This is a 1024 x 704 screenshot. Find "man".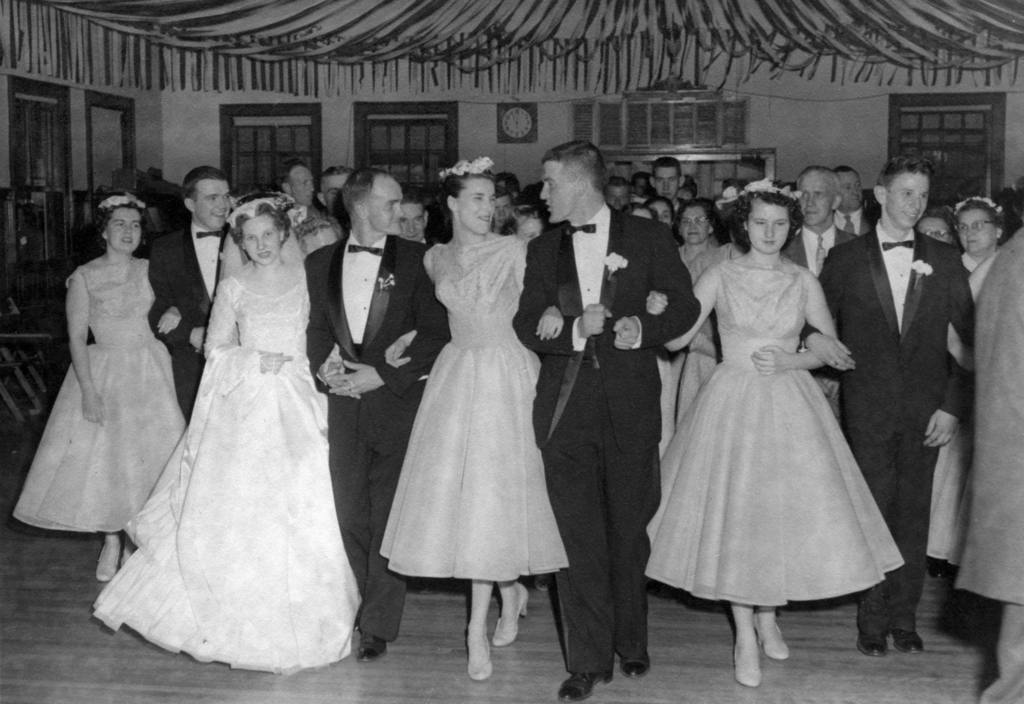
Bounding box: crop(782, 165, 853, 270).
